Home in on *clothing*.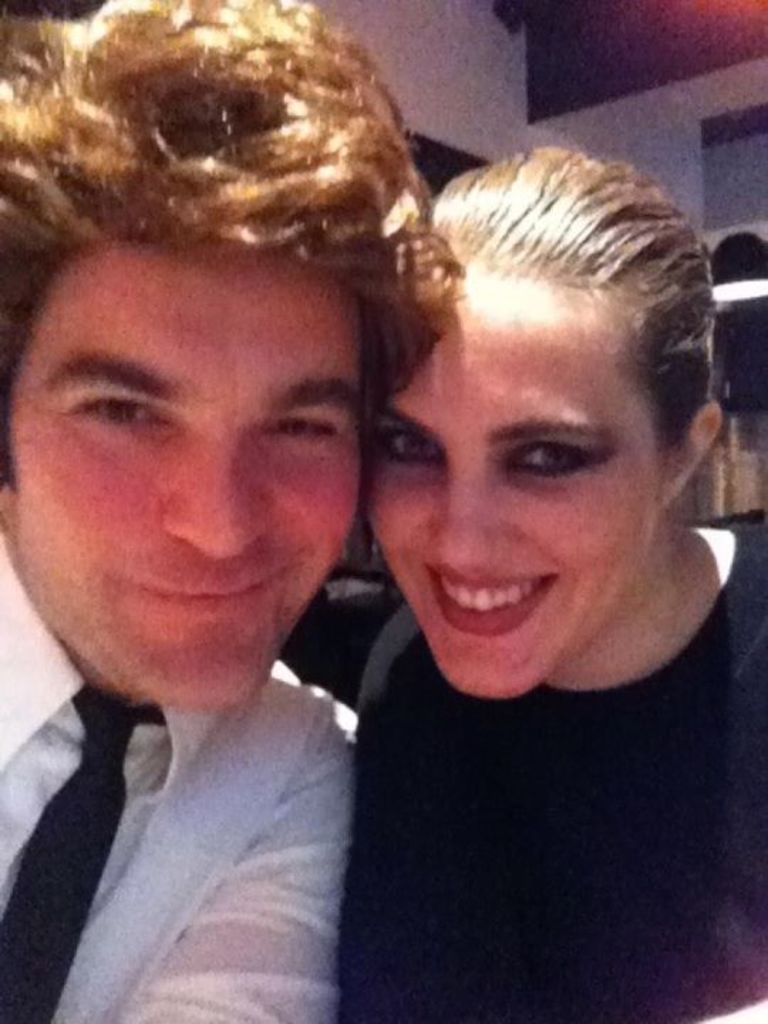
Homed in at 340/525/767/1023.
